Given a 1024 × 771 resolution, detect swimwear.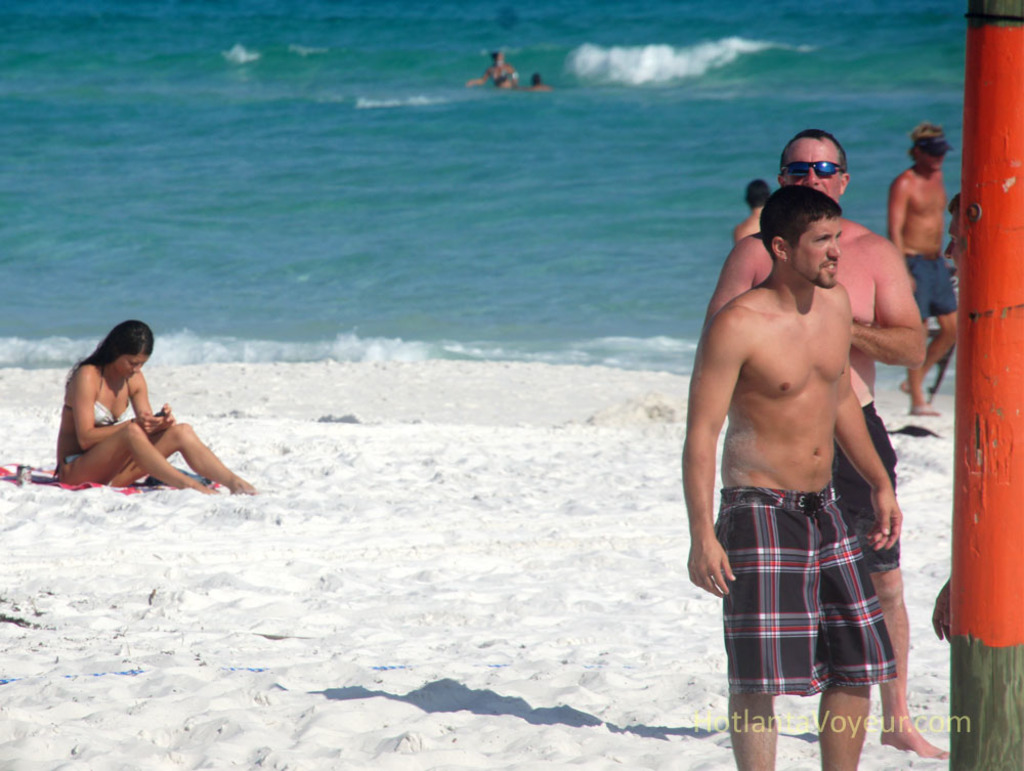
<bbox>65, 363, 130, 427</bbox>.
